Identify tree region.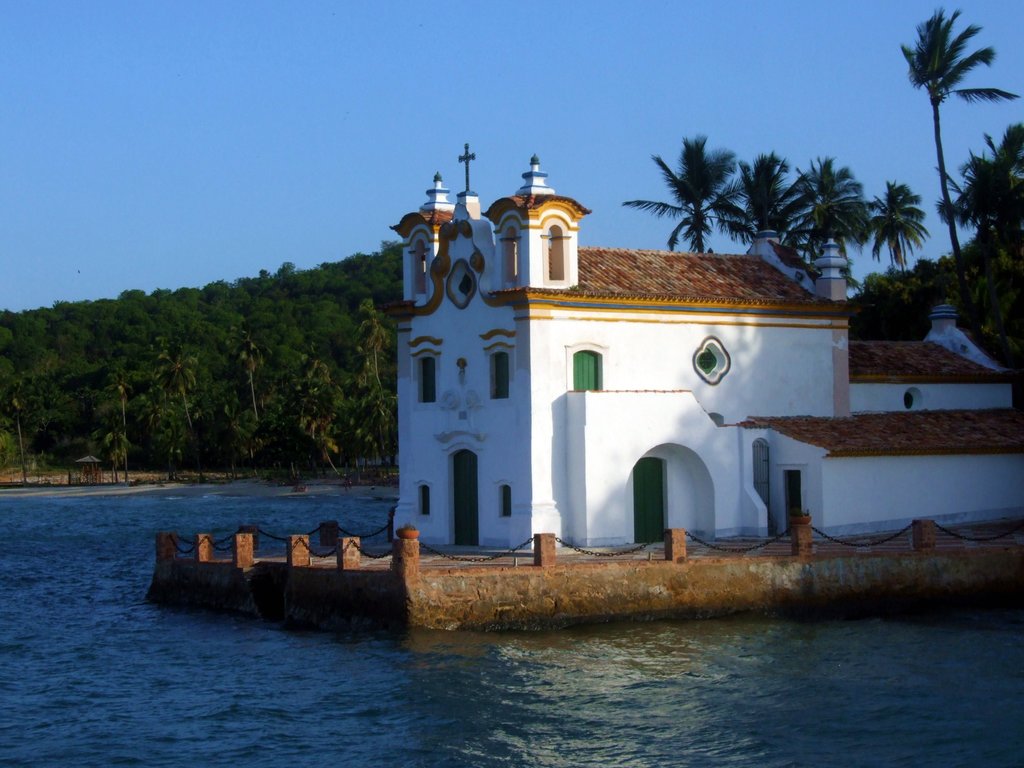
Region: box(100, 429, 126, 483).
